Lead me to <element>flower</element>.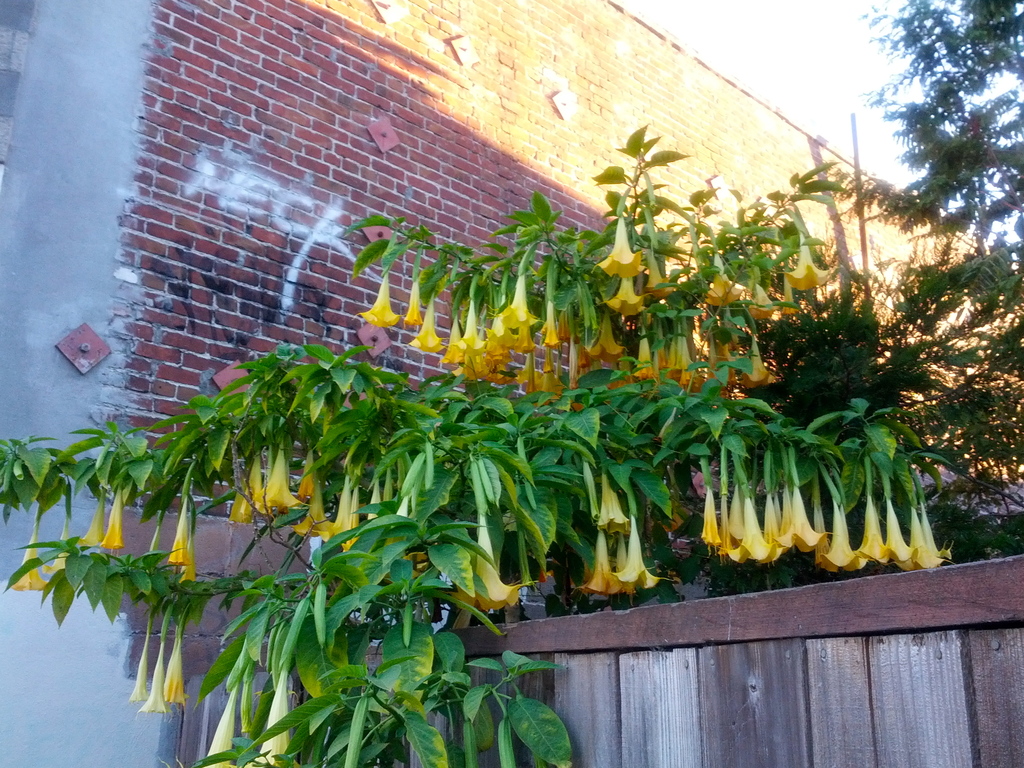
Lead to 447:512:529:618.
